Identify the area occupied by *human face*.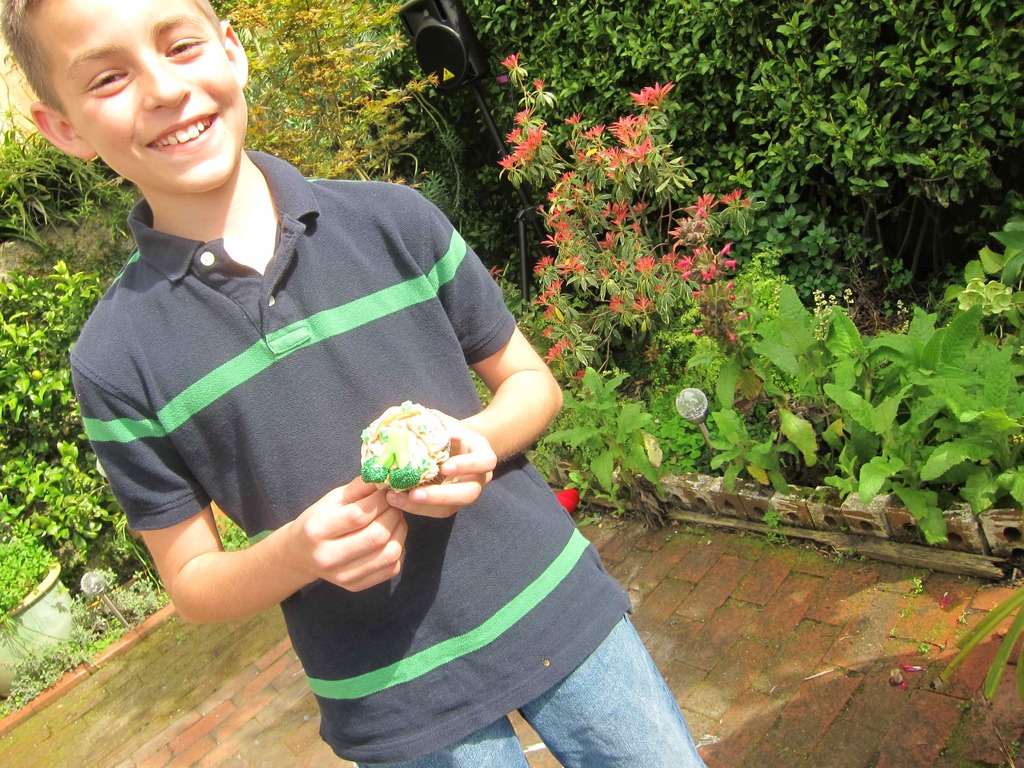
Area: (x1=42, y1=0, x2=243, y2=192).
